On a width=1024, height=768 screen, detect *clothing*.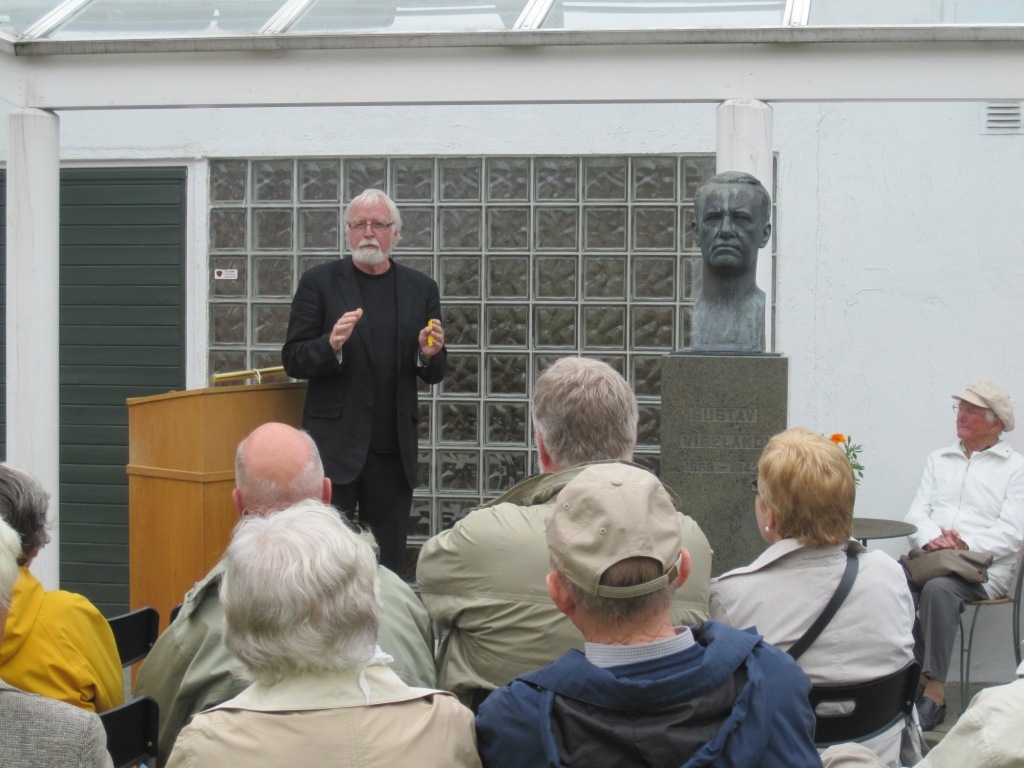
<bbox>713, 534, 909, 767</bbox>.
